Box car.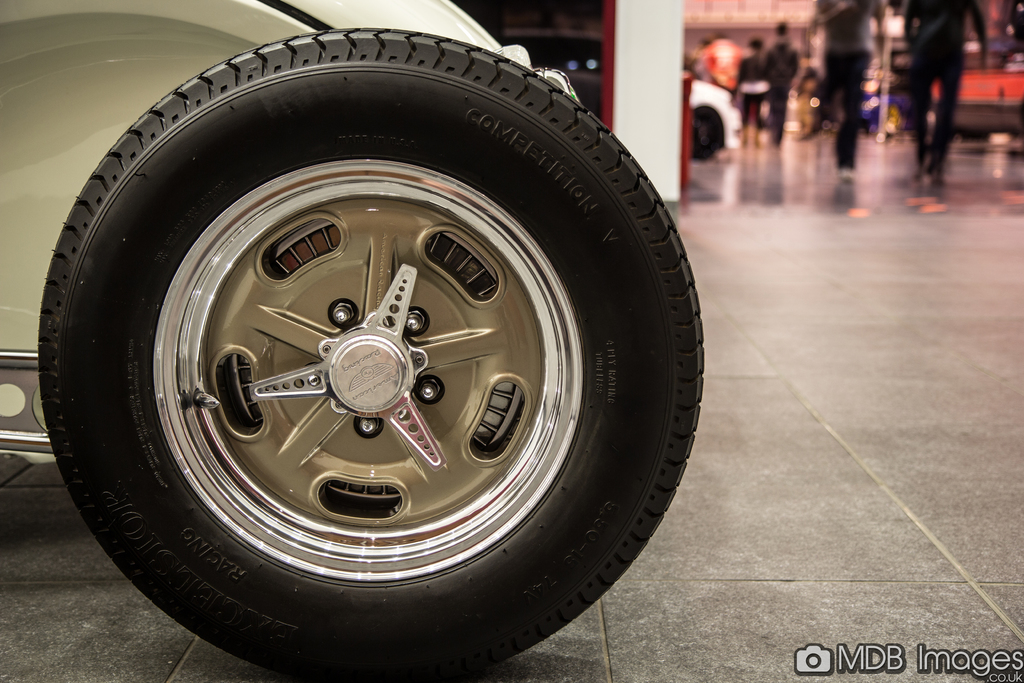
BBox(0, 0, 707, 682).
